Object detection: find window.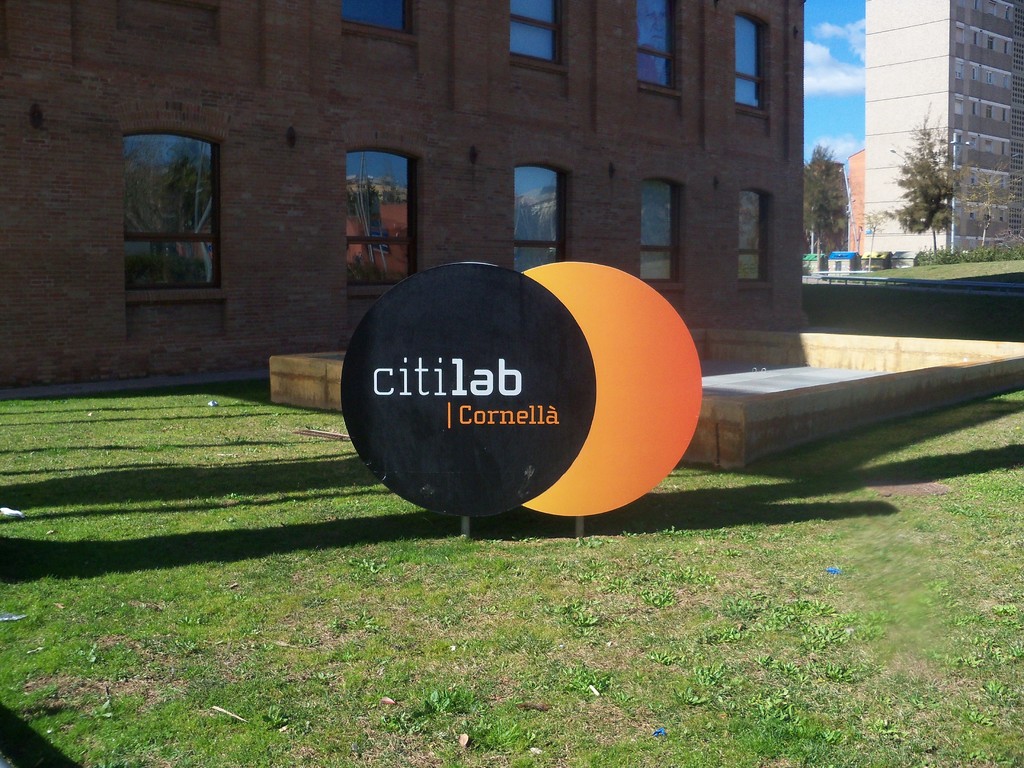
<bbox>984, 208, 989, 223</bbox>.
